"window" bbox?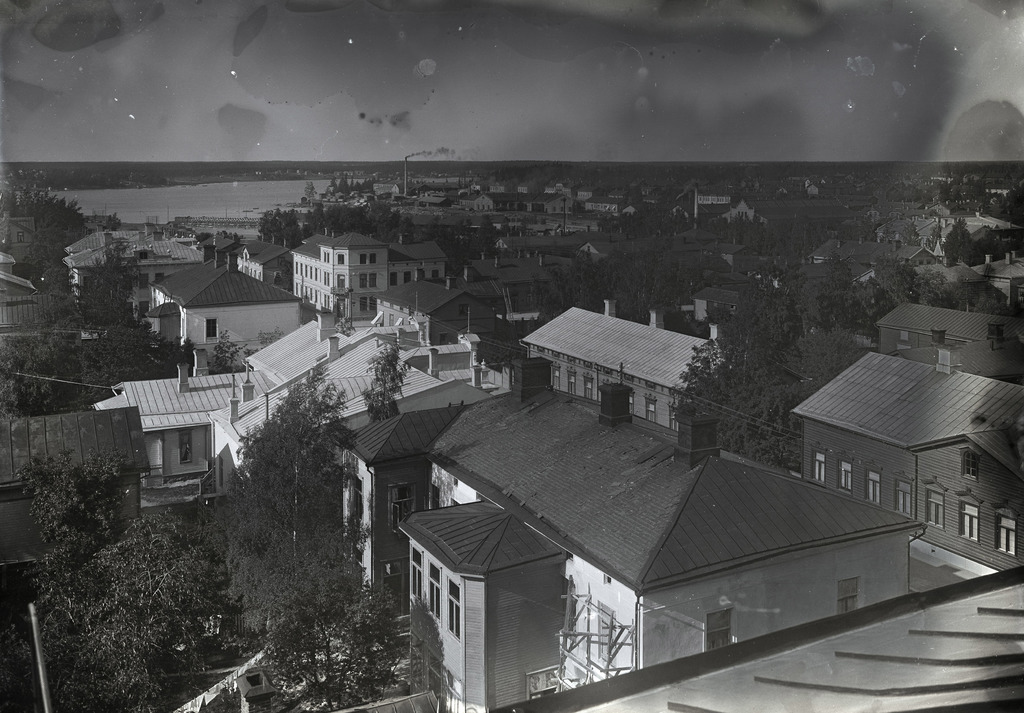
<bbox>390, 273, 397, 288</bbox>
